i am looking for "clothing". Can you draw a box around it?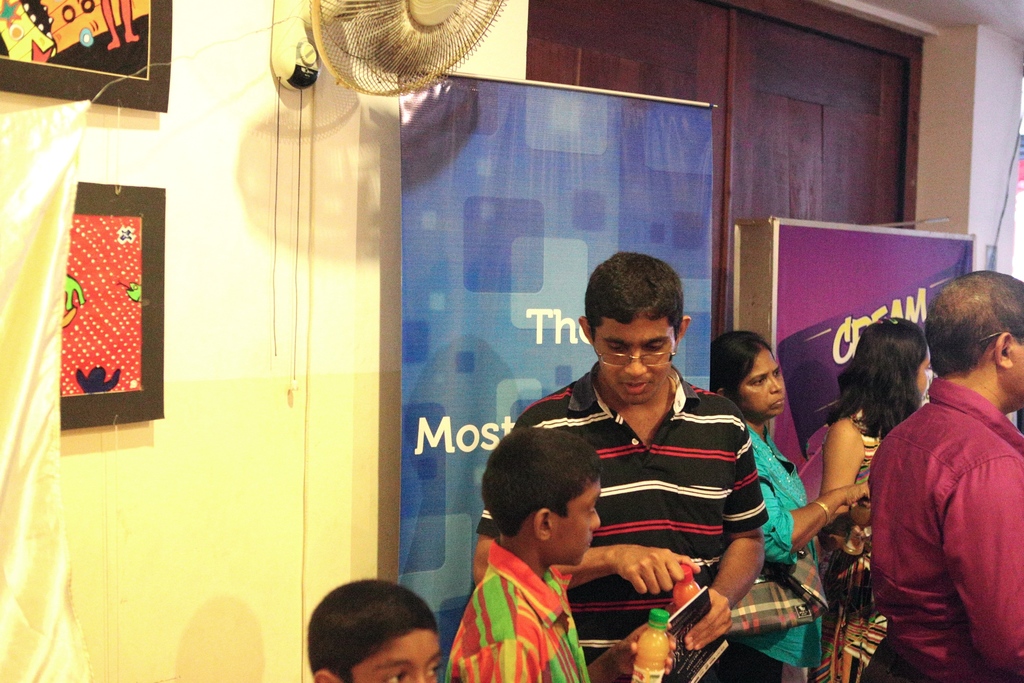
Sure, the bounding box is bbox(473, 374, 769, 682).
